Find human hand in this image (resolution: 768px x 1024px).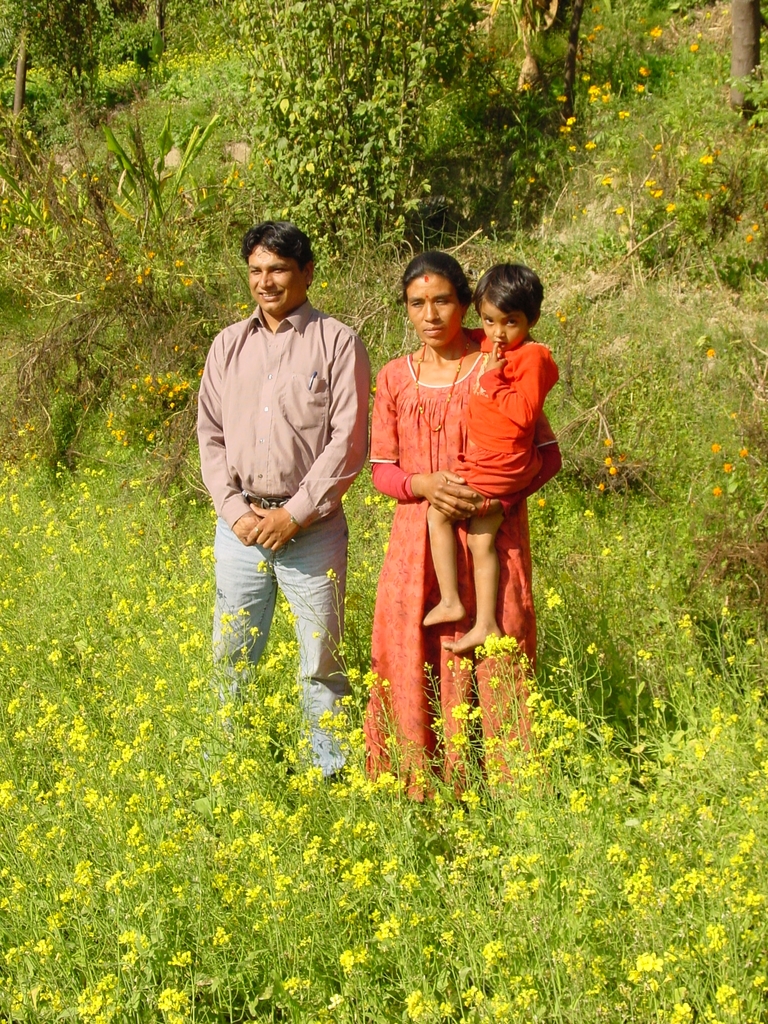
locate(419, 334, 426, 346).
